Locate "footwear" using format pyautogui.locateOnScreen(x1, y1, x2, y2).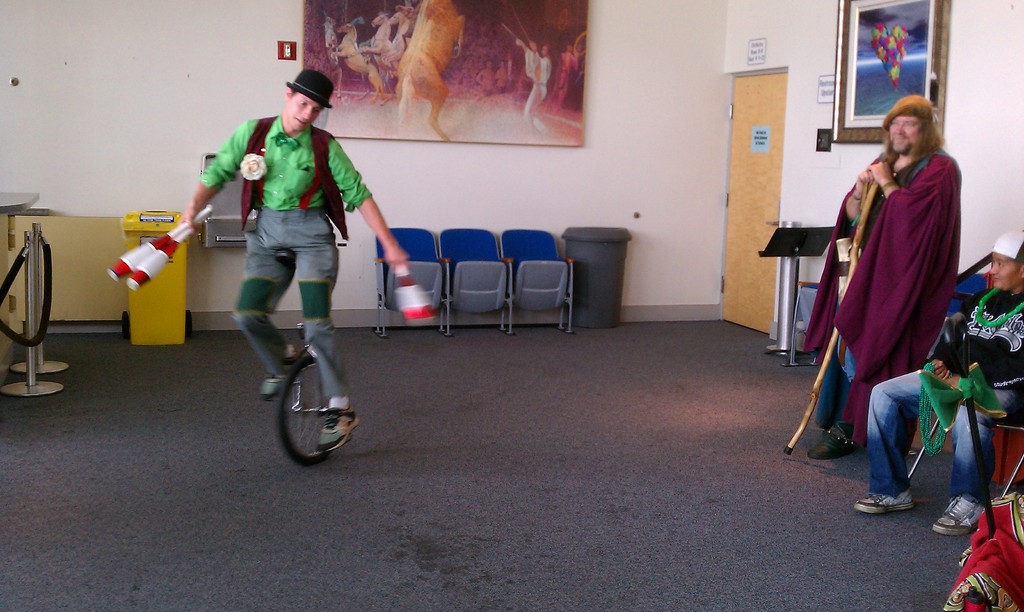
pyautogui.locateOnScreen(323, 412, 360, 445).
